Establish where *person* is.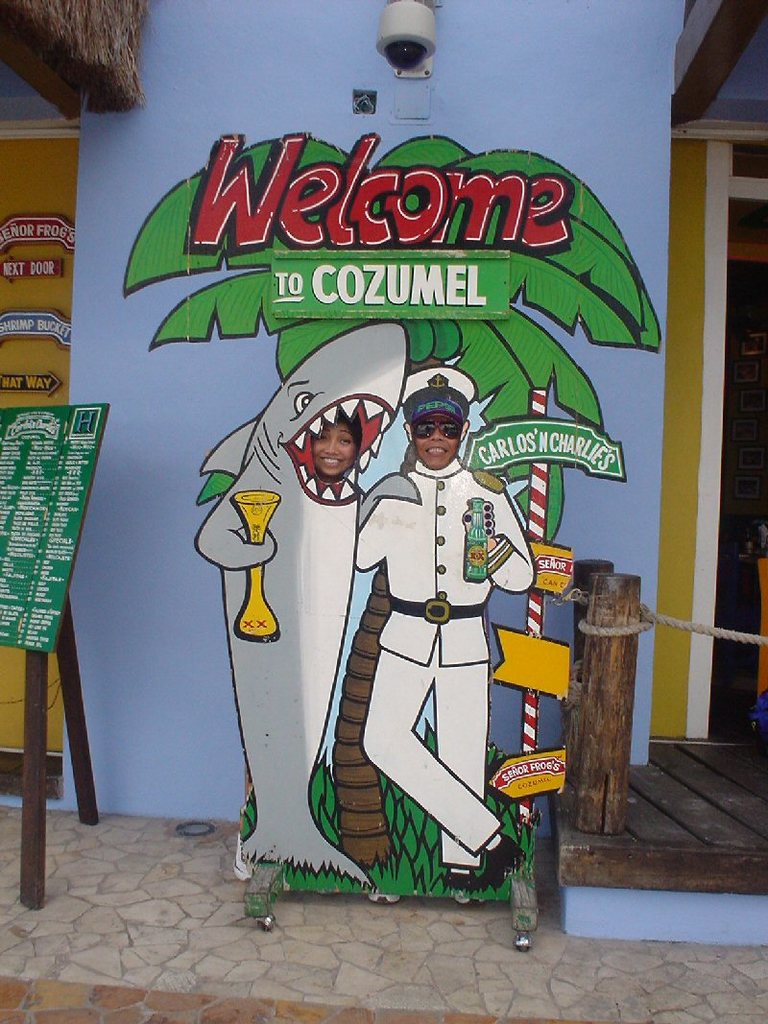
Established at <bbox>321, 357, 527, 882</bbox>.
